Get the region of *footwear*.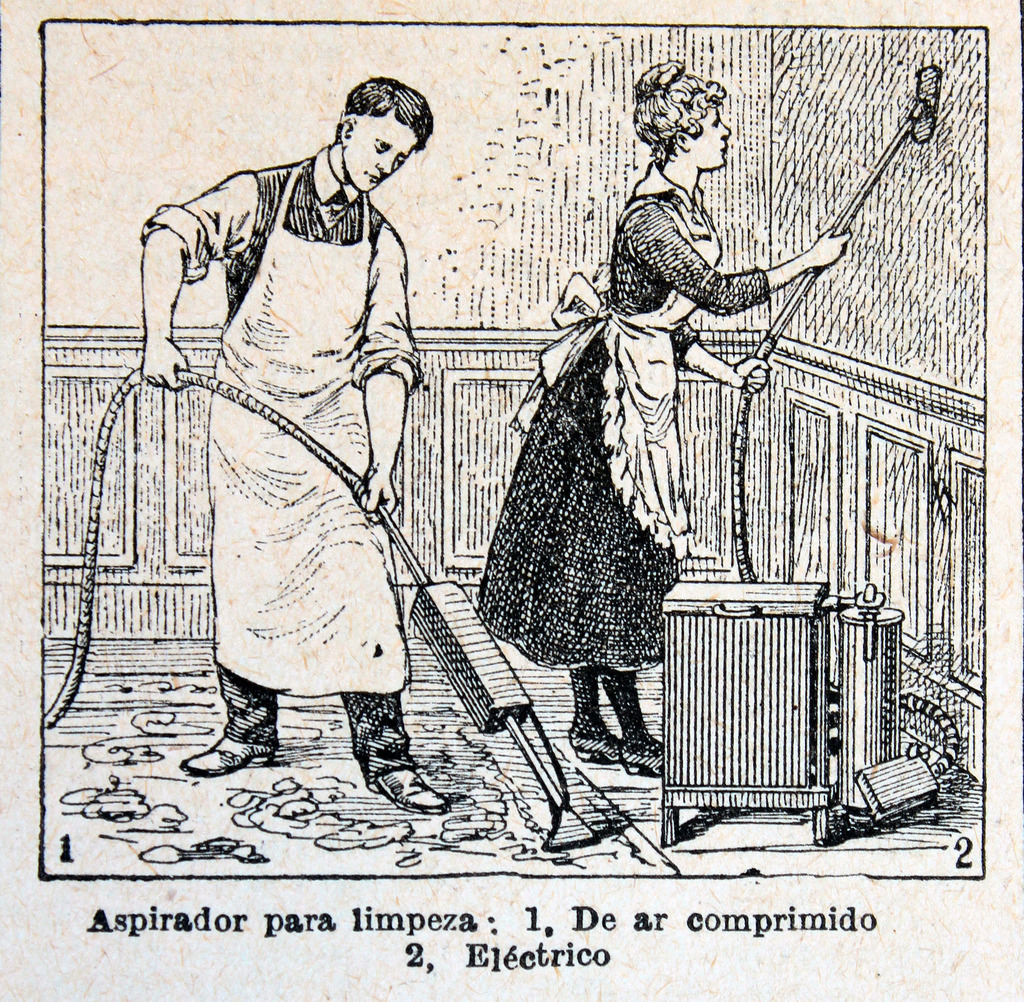
select_region(184, 749, 286, 781).
